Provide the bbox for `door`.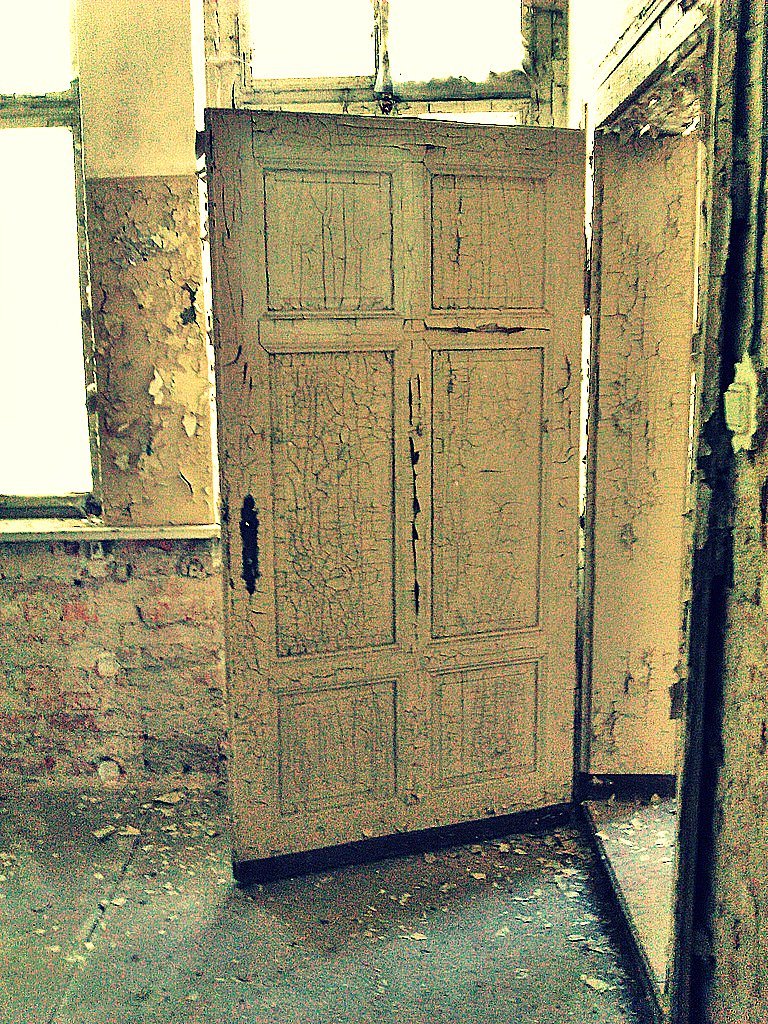
BBox(203, 106, 584, 881).
